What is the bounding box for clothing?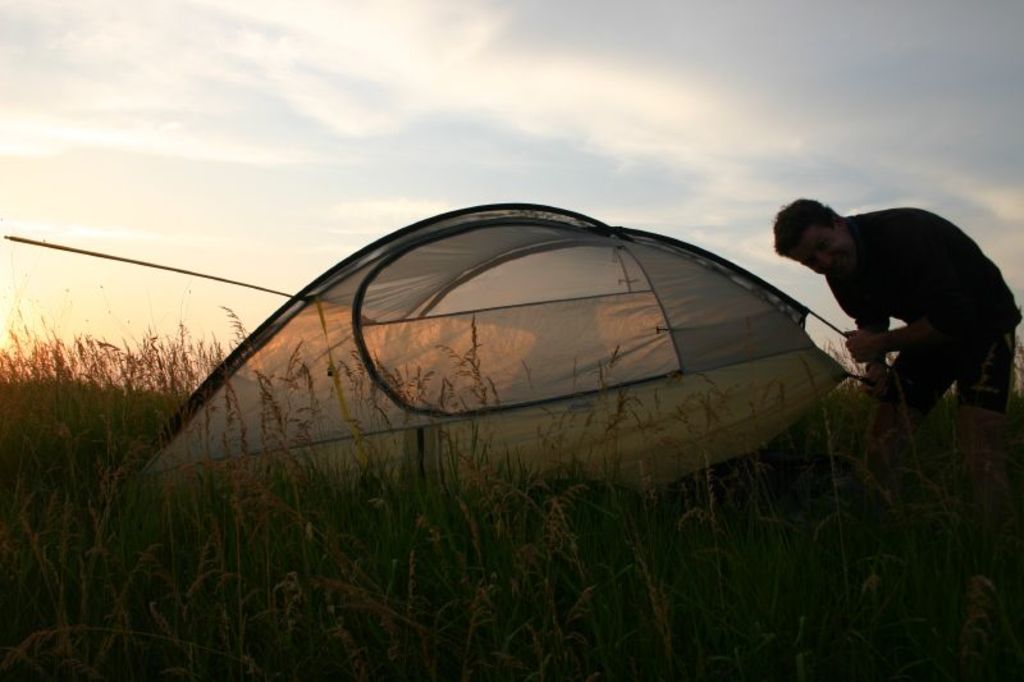
827 205 1023 416.
